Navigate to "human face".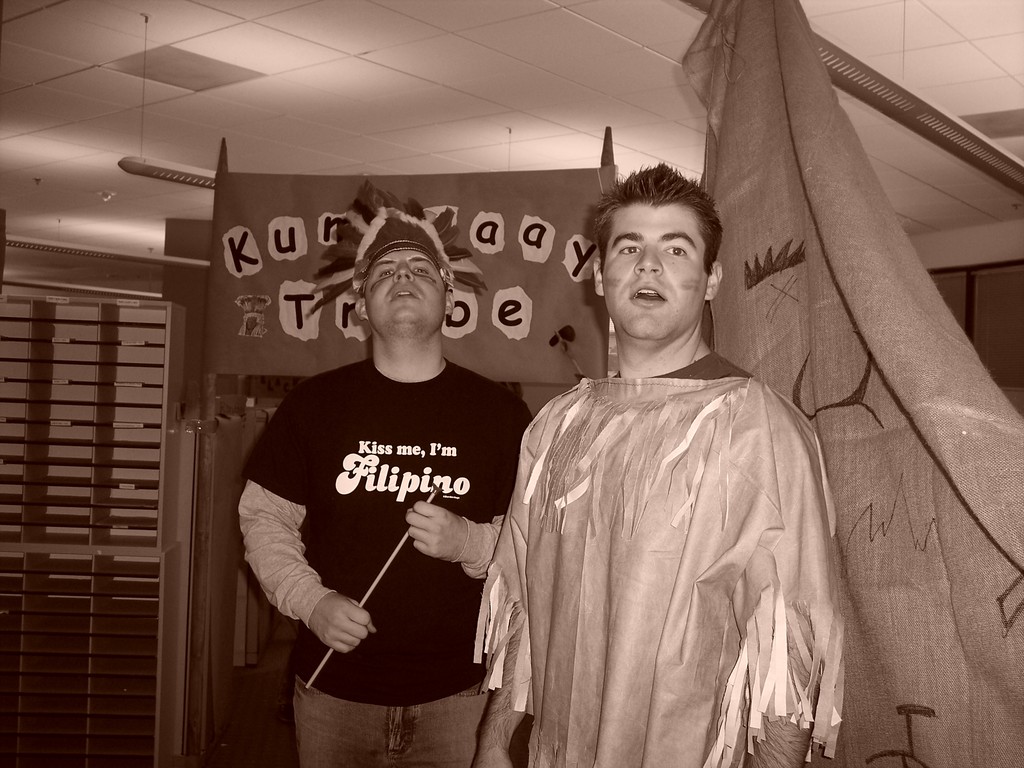
Navigation target: [left=366, top=252, right=447, bottom=341].
